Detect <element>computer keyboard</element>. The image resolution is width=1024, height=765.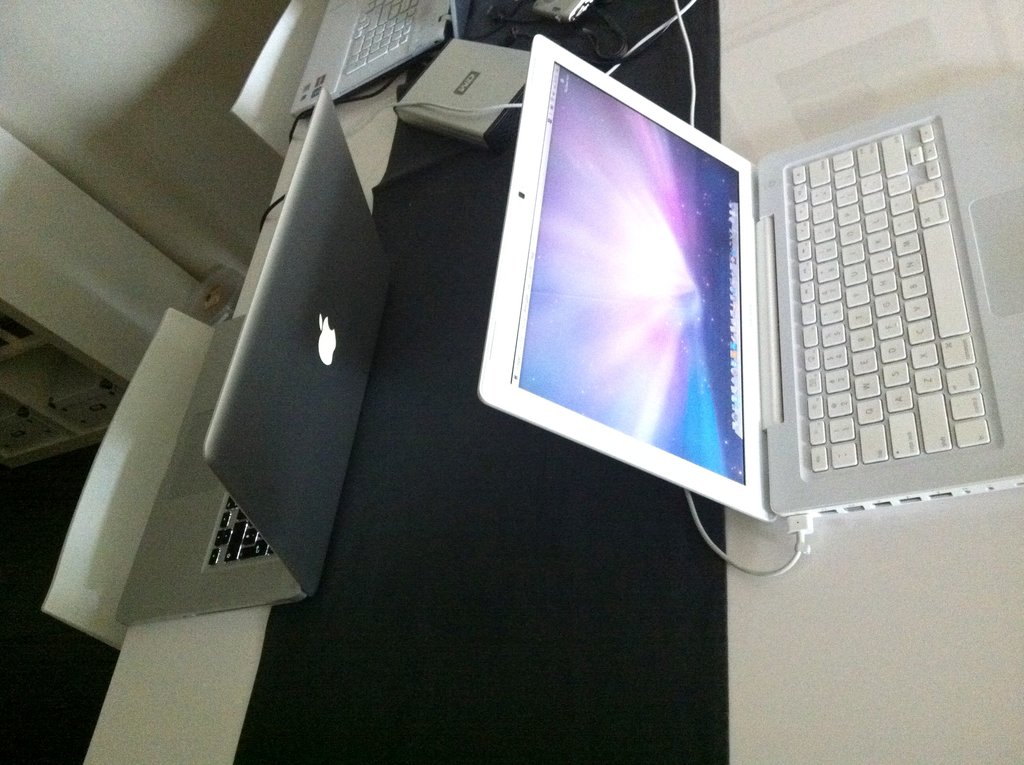
x1=788, y1=120, x2=993, y2=476.
